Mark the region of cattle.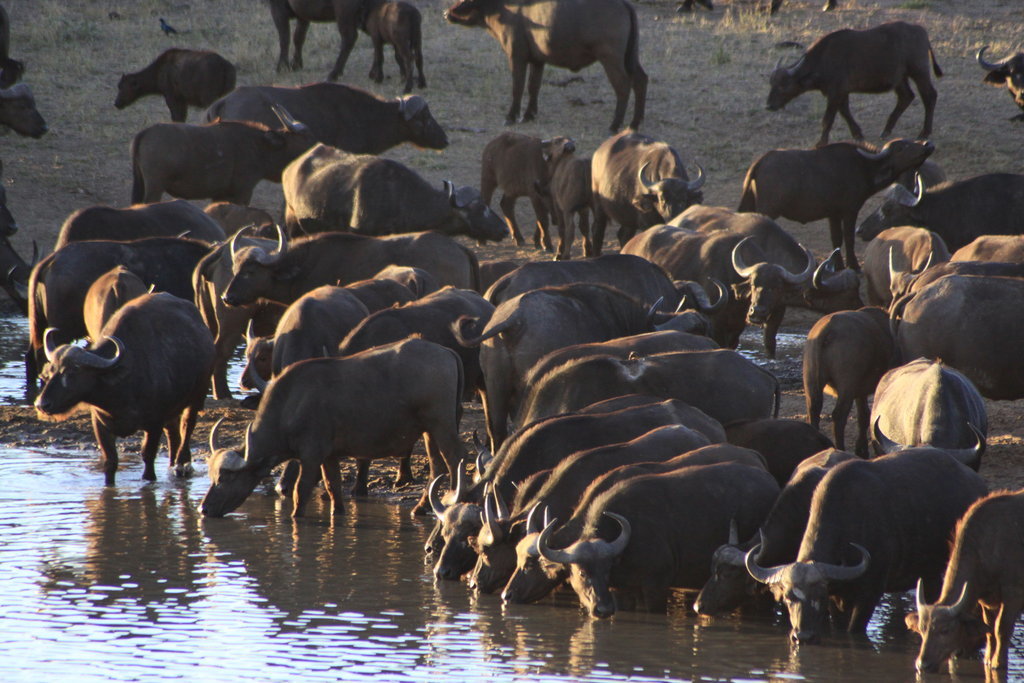
Region: <box>234,283,374,392</box>.
